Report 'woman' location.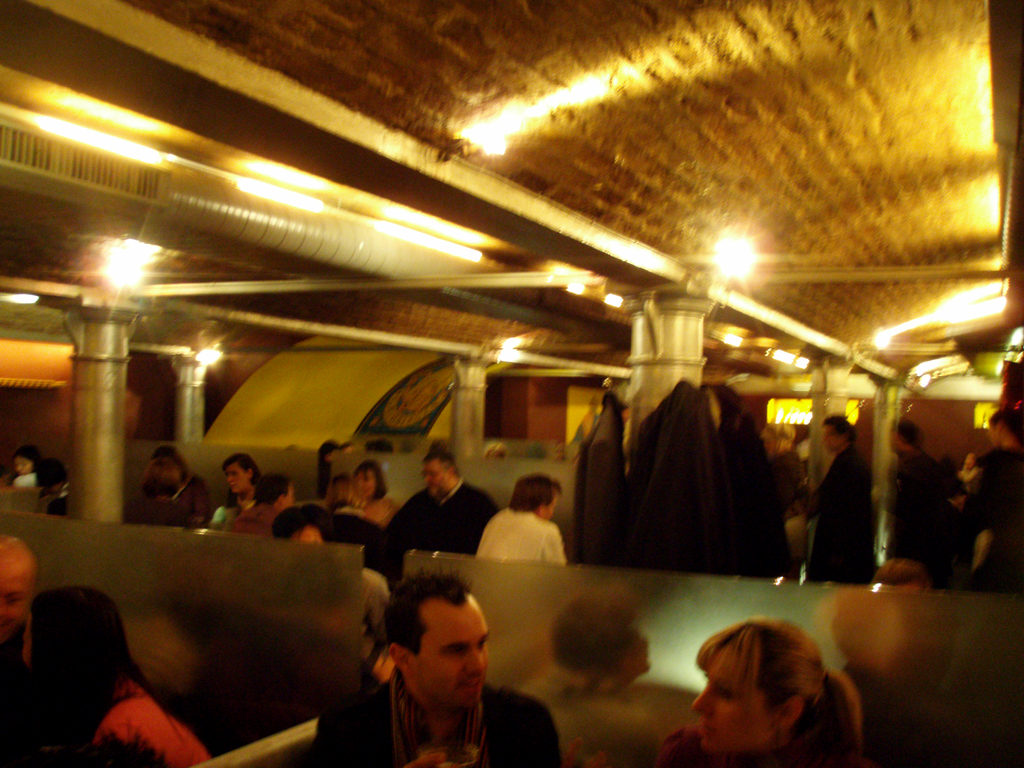
Report: l=323, t=472, r=385, b=550.
